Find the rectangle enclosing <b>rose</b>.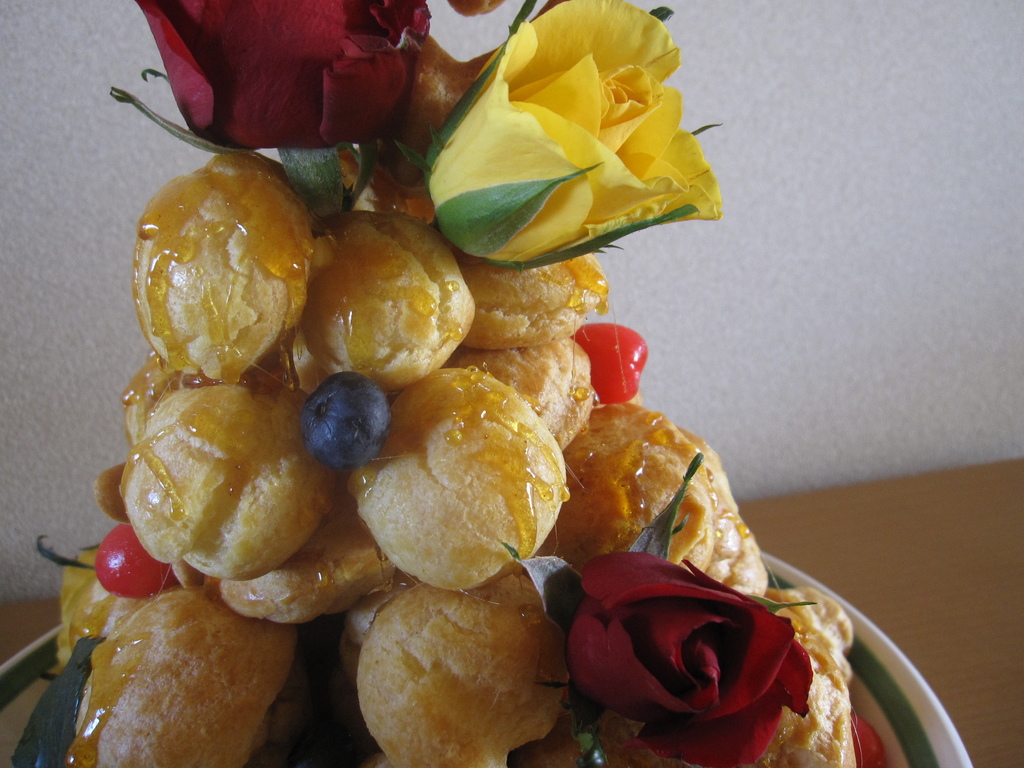
(x1=424, y1=0, x2=722, y2=268).
